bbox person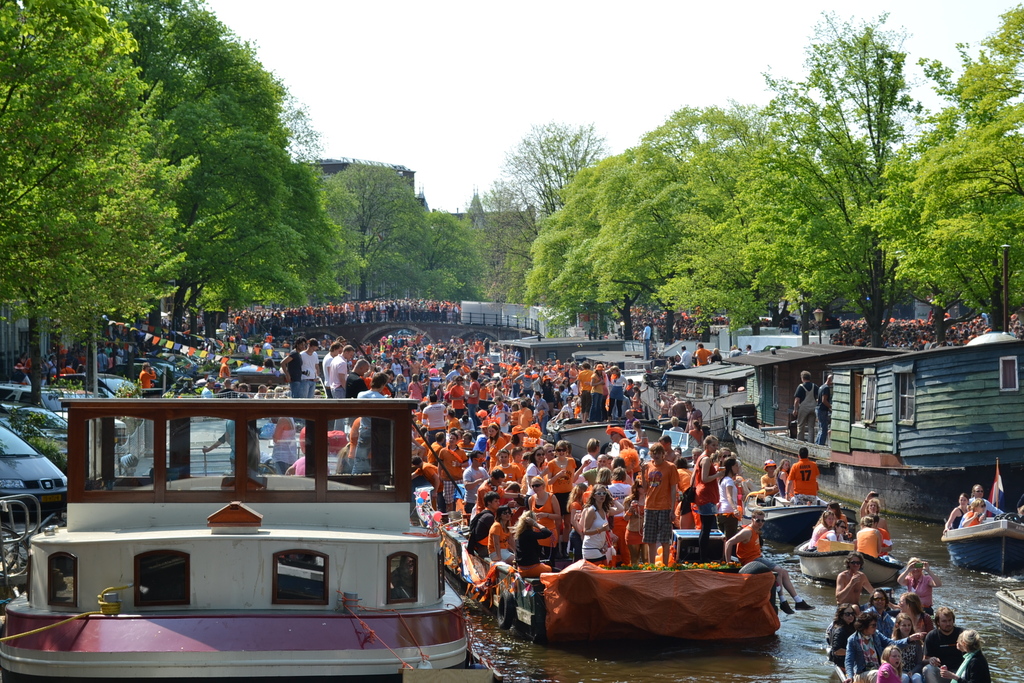
136/363/157/387
